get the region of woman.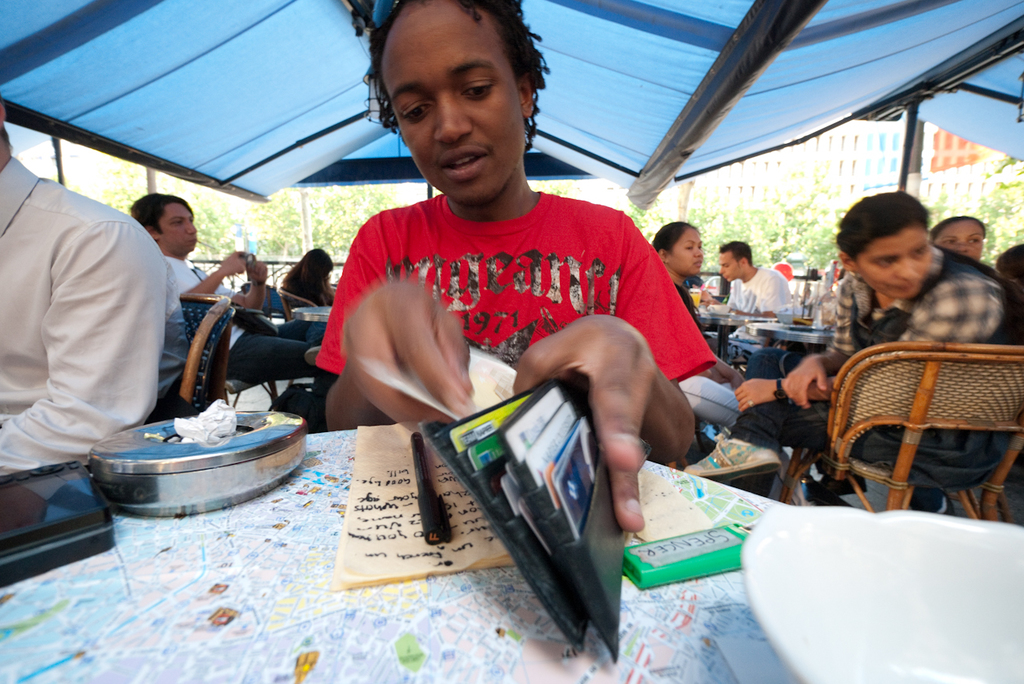
x1=652 y1=219 x2=746 y2=426.
